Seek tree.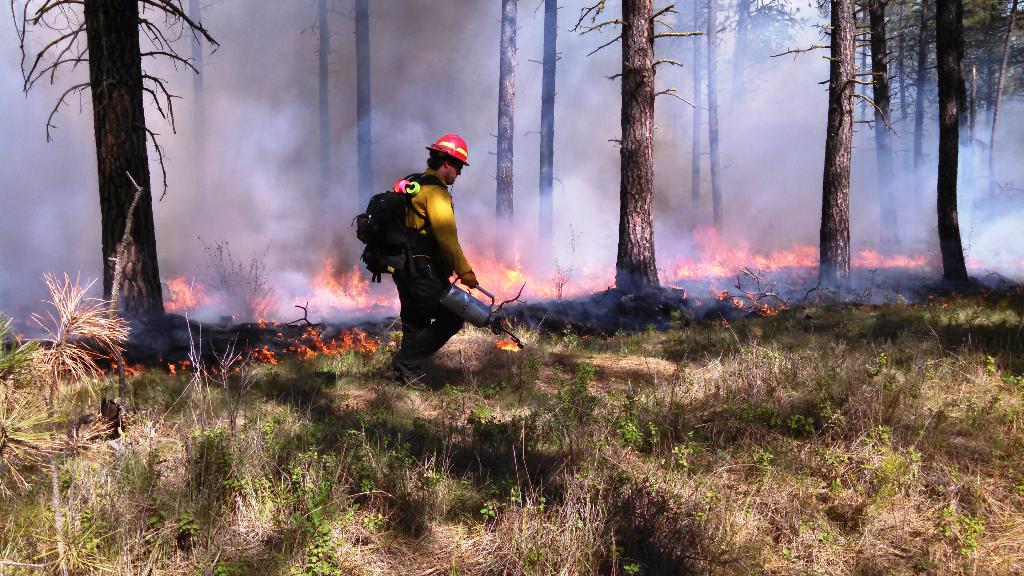
pyautogui.locateOnScreen(940, 0, 968, 291).
